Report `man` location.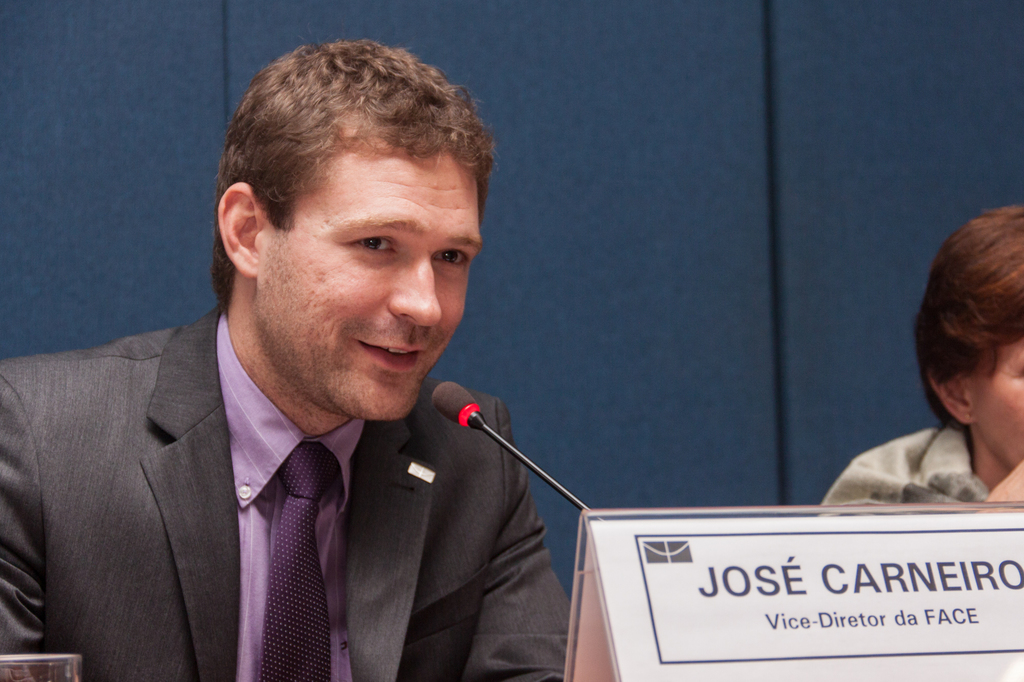
Report: (x1=0, y1=69, x2=605, y2=676).
